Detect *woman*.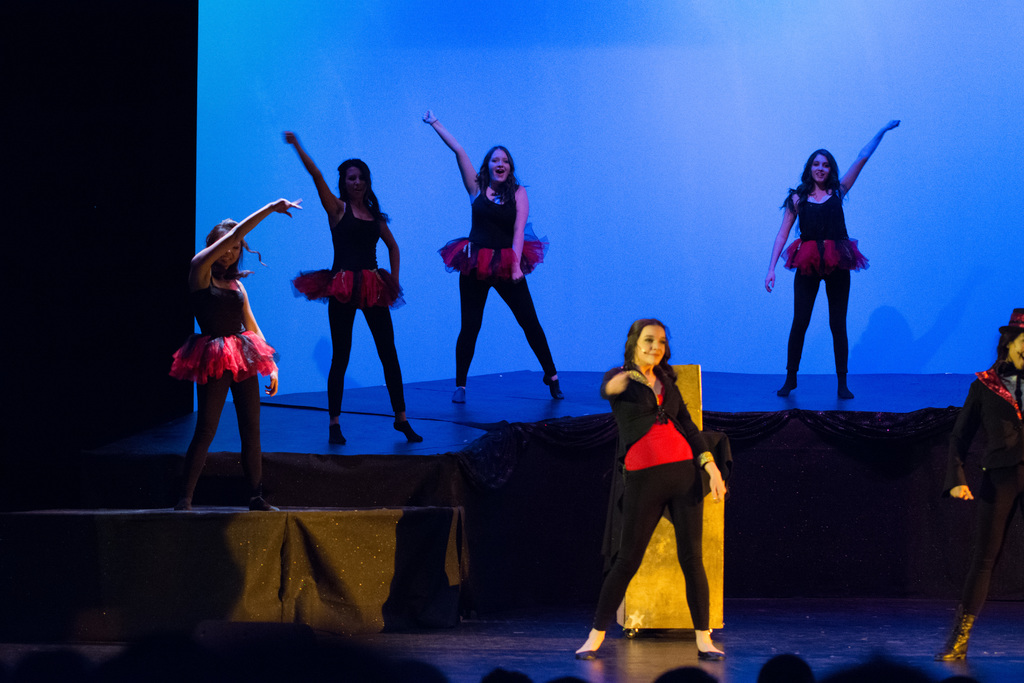
Detected at region(600, 288, 737, 657).
